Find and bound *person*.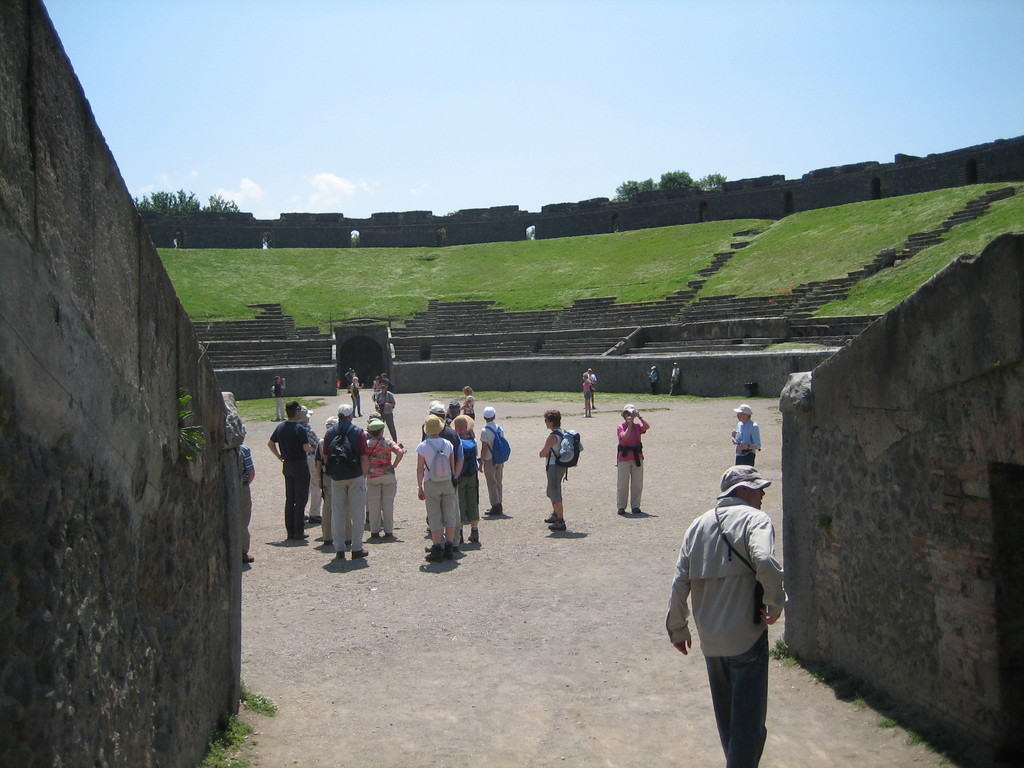
Bound: 463 383 476 418.
